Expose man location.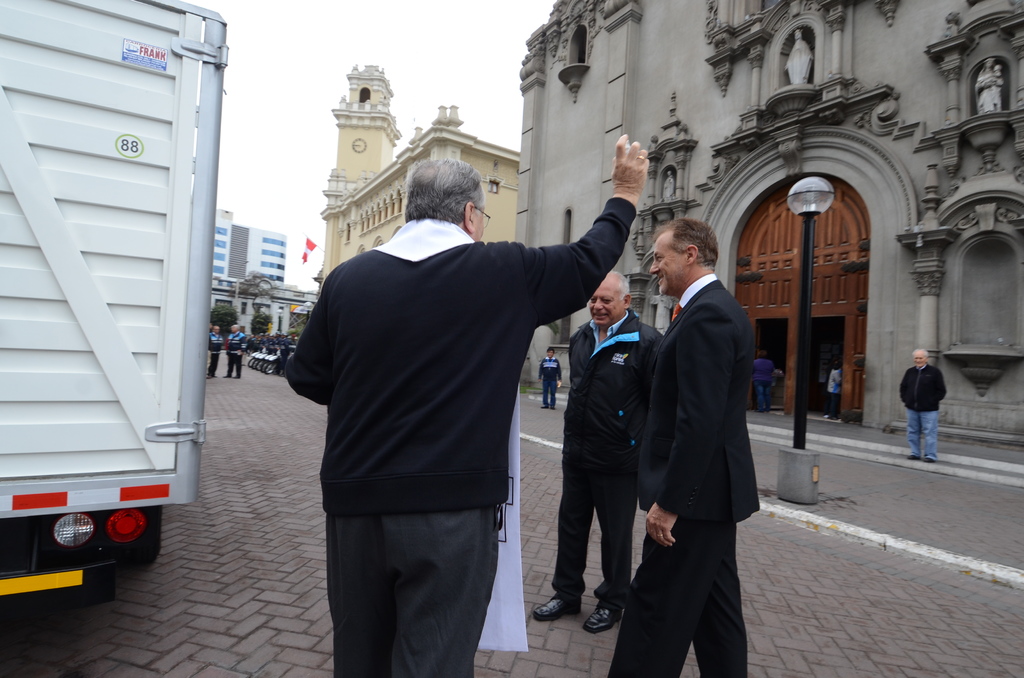
Exposed at region(612, 218, 759, 677).
